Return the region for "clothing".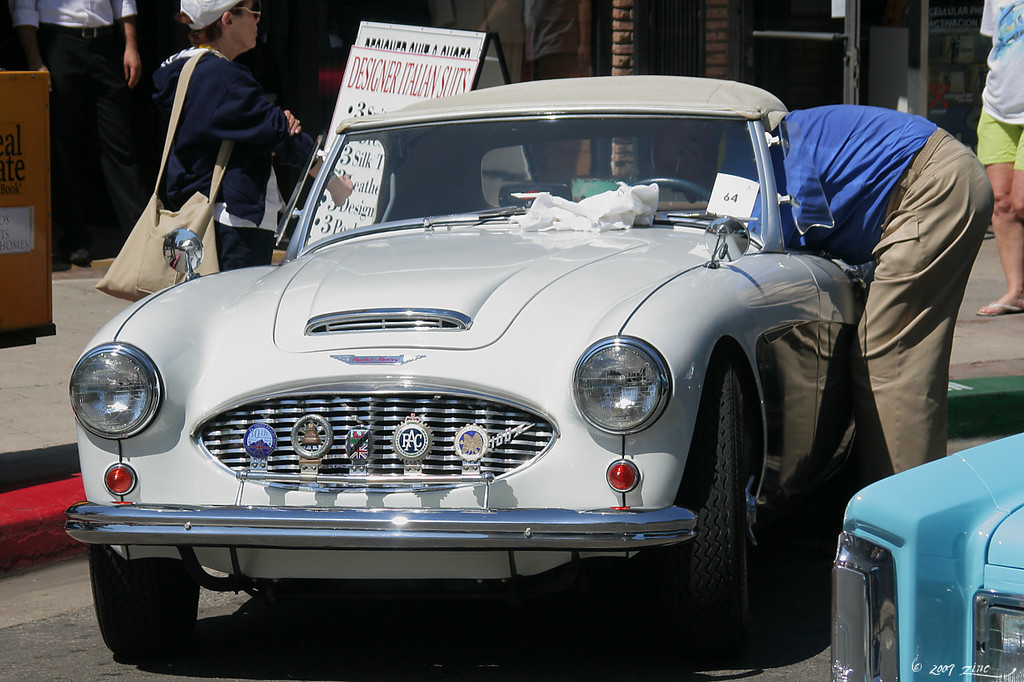
(left=10, top=0, right=152, bottom=234).
